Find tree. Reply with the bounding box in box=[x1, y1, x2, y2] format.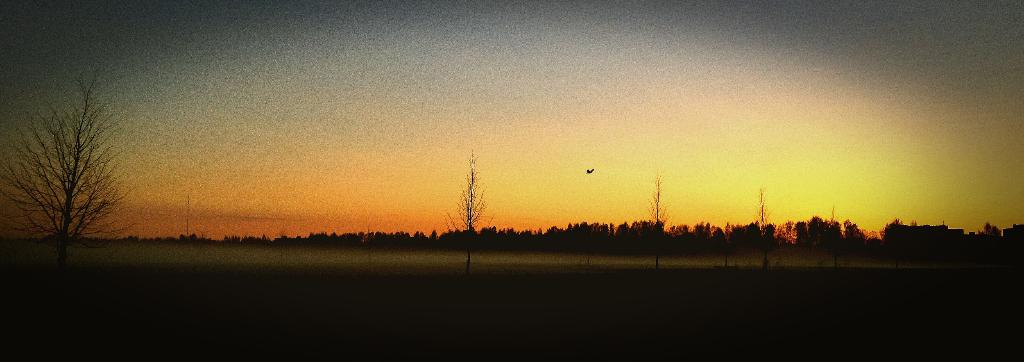
box=[21, 72, 125, 264].
